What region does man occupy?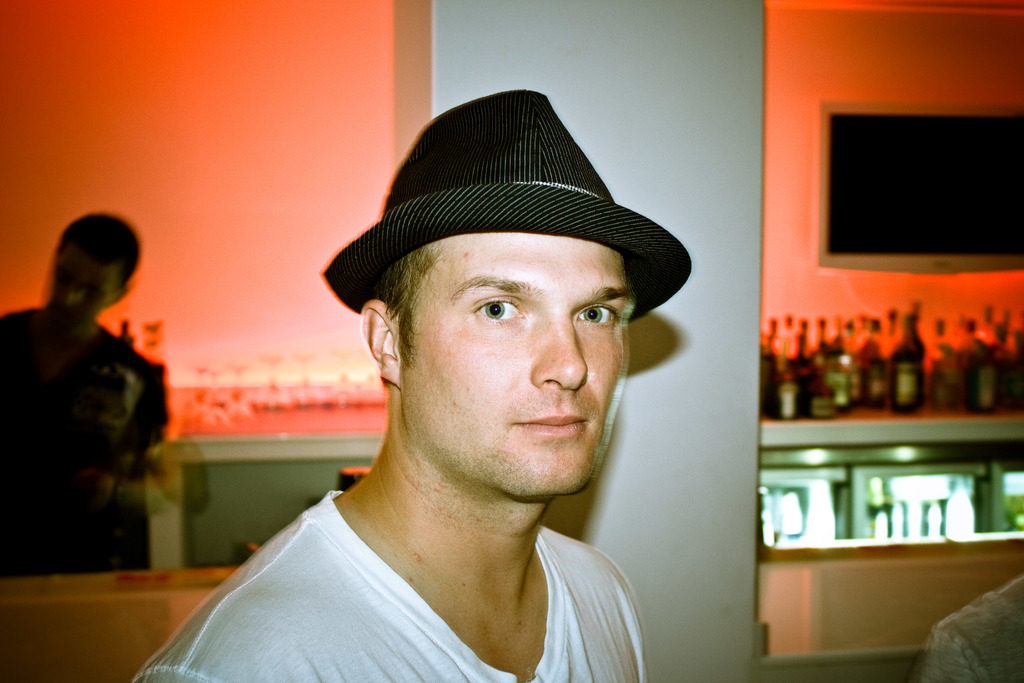
<region>0, 217, 168, 575</region>.
